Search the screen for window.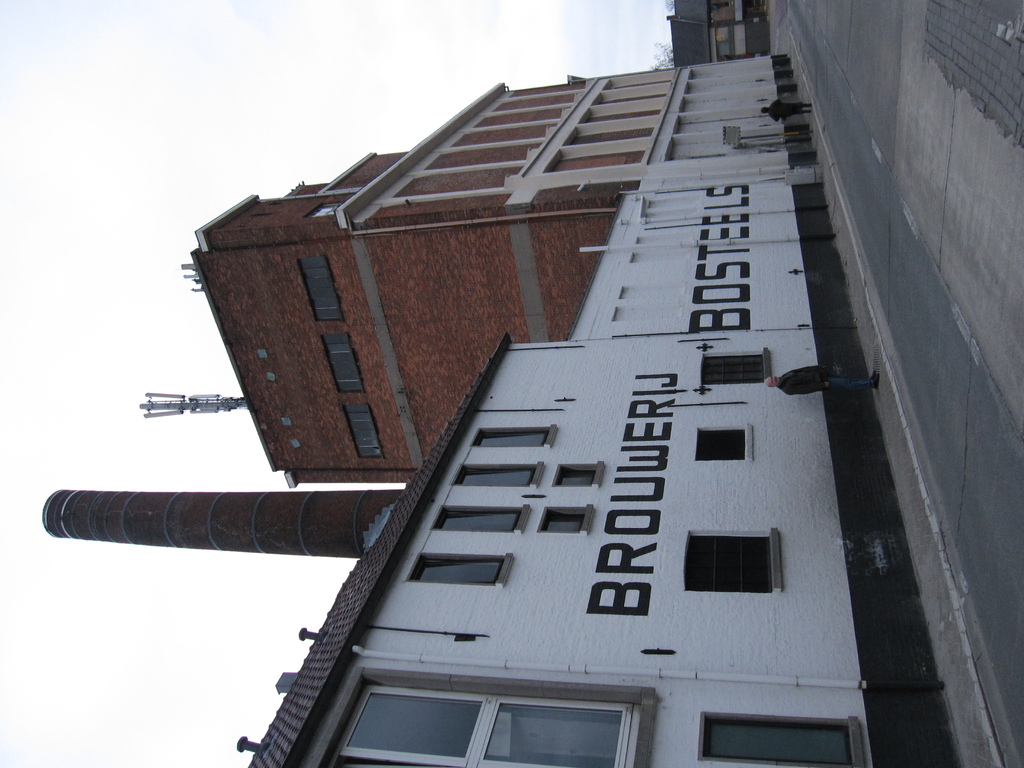
Found at bbox=[696, 534, 796, 607].
